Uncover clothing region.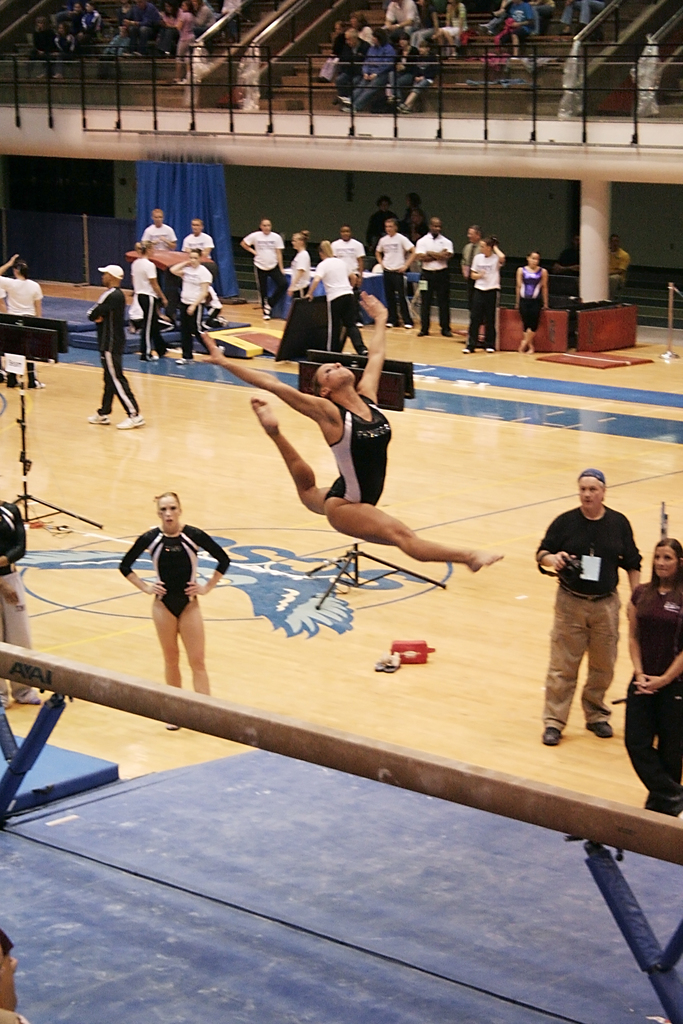
Uncovered: 115:524:227:620.
